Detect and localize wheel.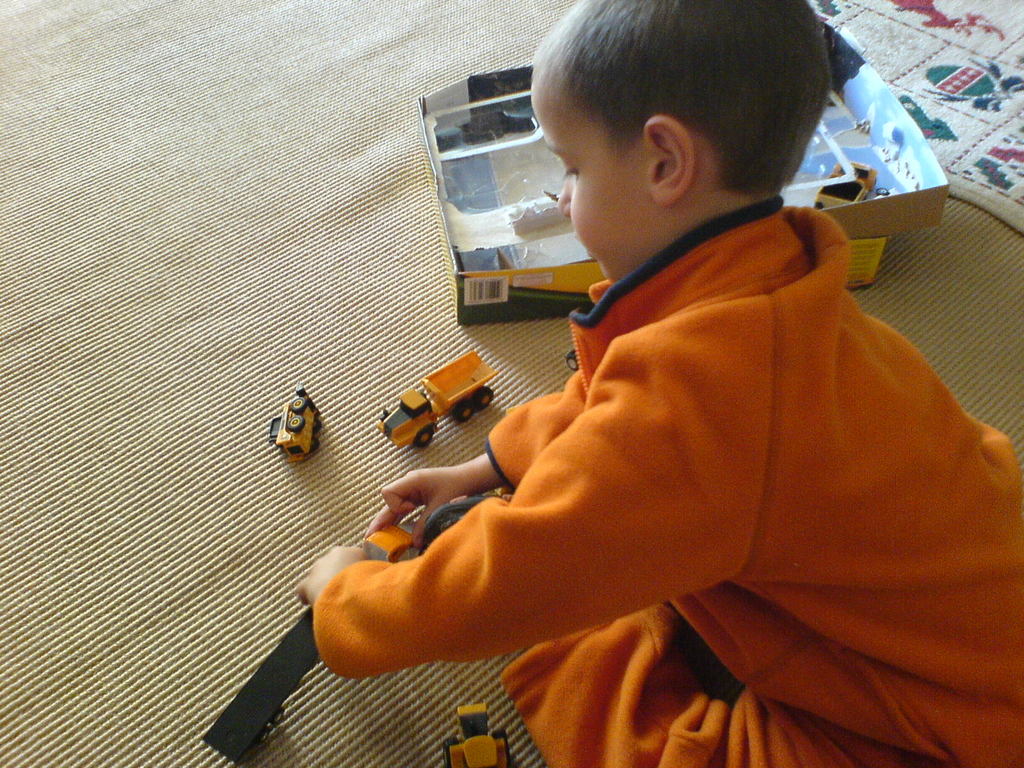
Localized at 288/397/305/413.
